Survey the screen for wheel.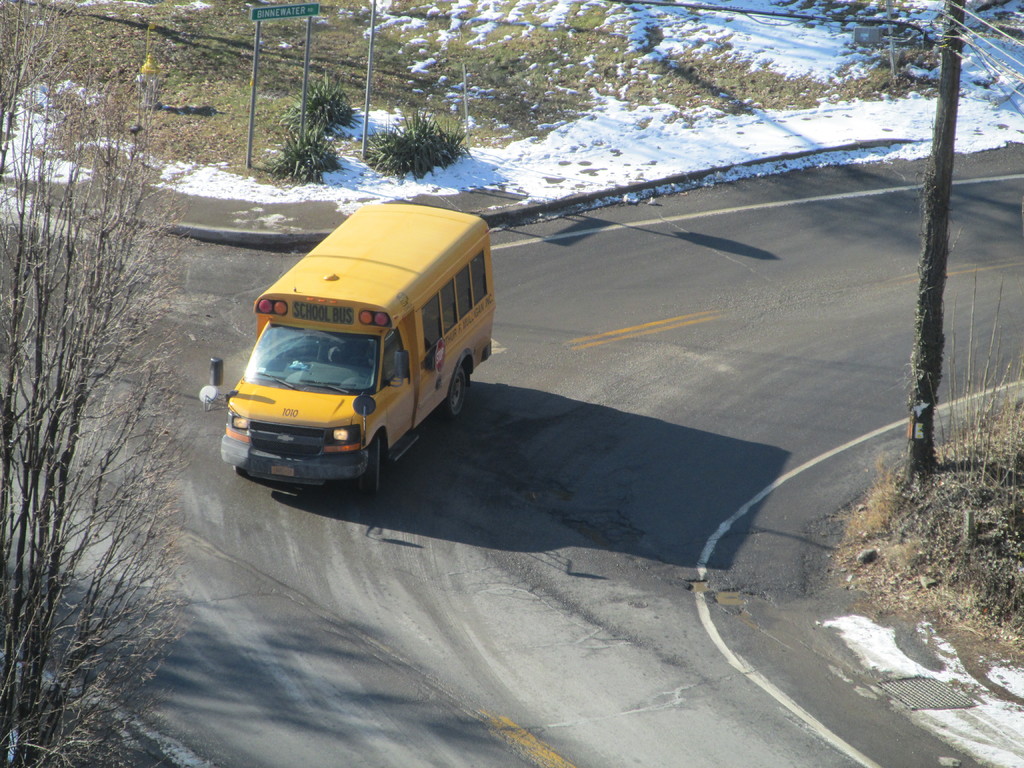
Survey found: crop(362, 428, 382, 497).
